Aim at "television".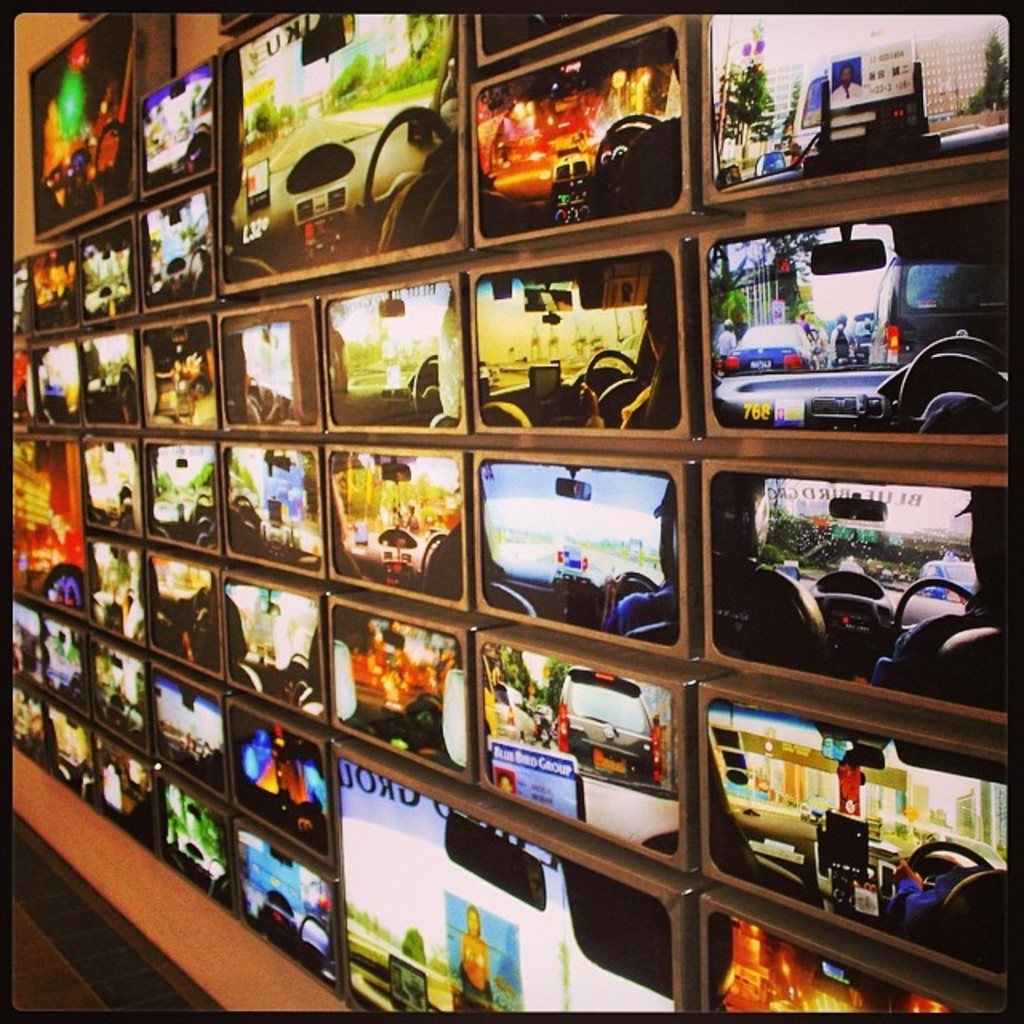
Aimed at box=[466, 11, 702, 250].
